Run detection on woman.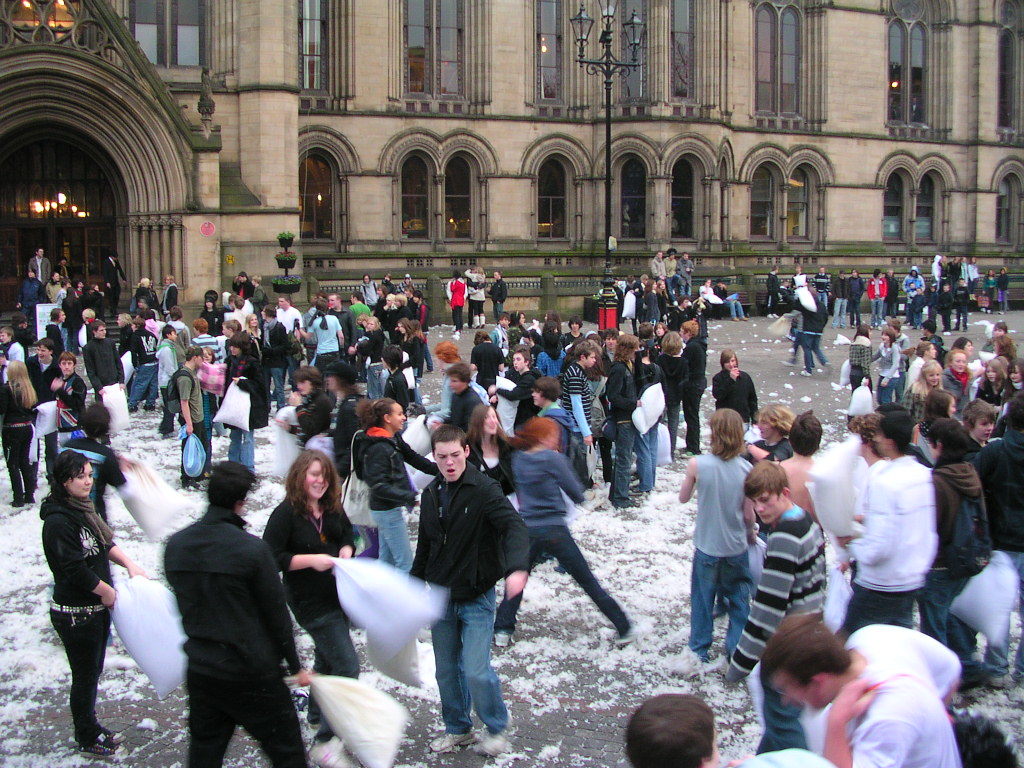
Result: (left=245, top=305, right=266, bottom=362).
